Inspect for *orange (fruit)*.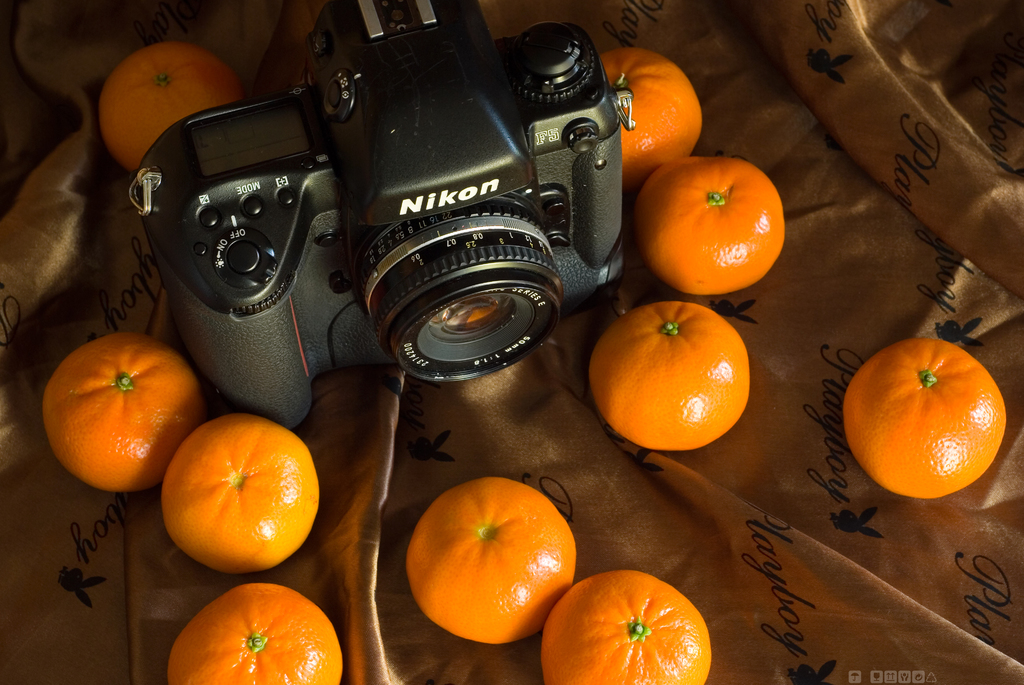
Inspection: x1=602, y1=46, x2=696, y2=175.
